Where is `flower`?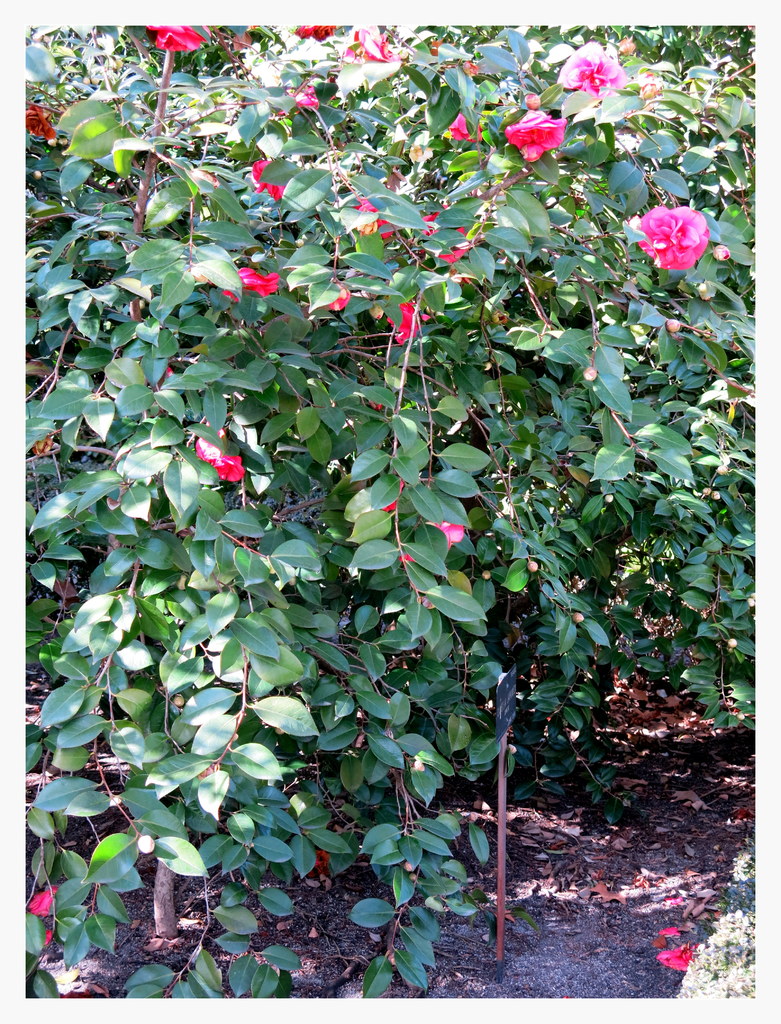
(408,141,432,162).
